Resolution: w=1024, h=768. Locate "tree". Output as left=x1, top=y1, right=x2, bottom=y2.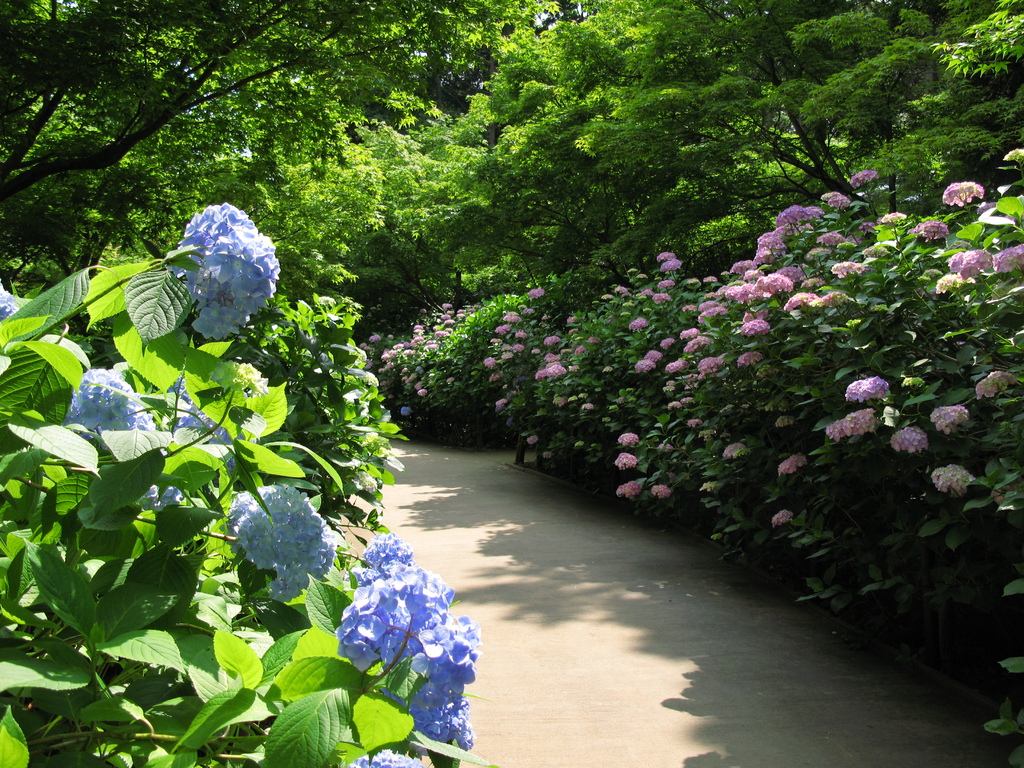
left=376, top=0, right=1023, bottom=223.
